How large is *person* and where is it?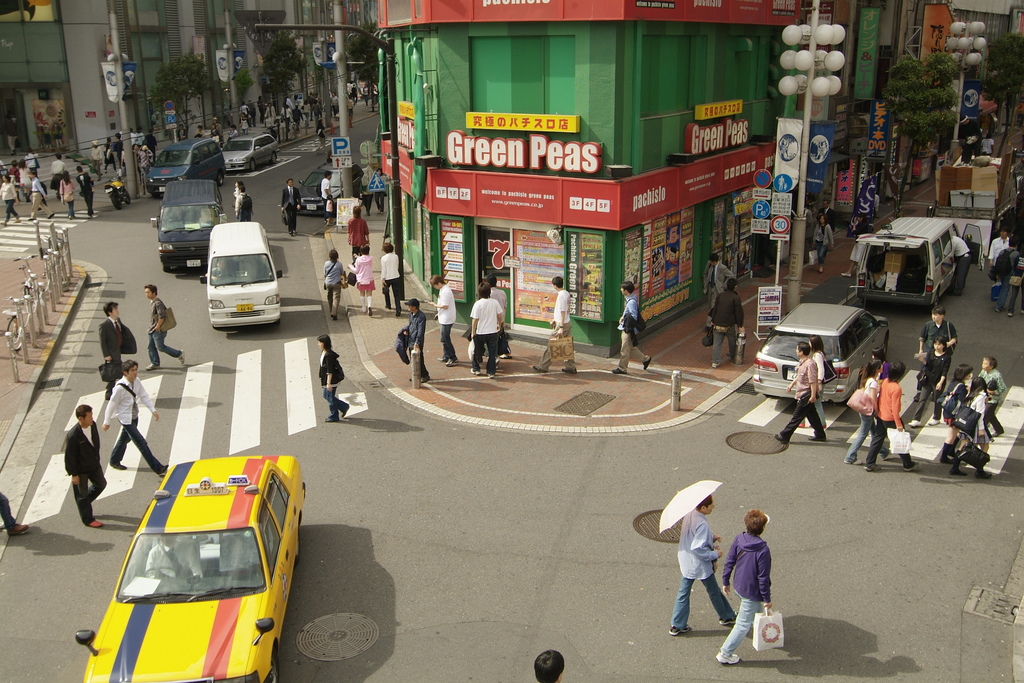
Bounding box: rect(342, 199, 373, 267).
